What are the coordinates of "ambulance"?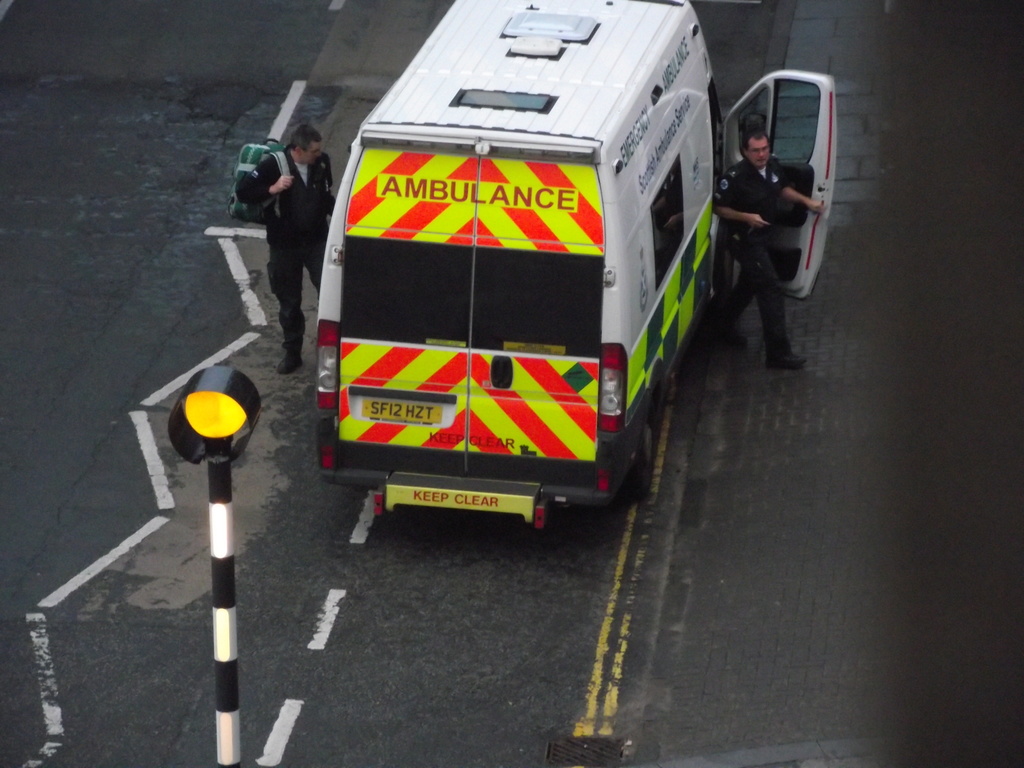
Rect(310, 0, 838, 532).
